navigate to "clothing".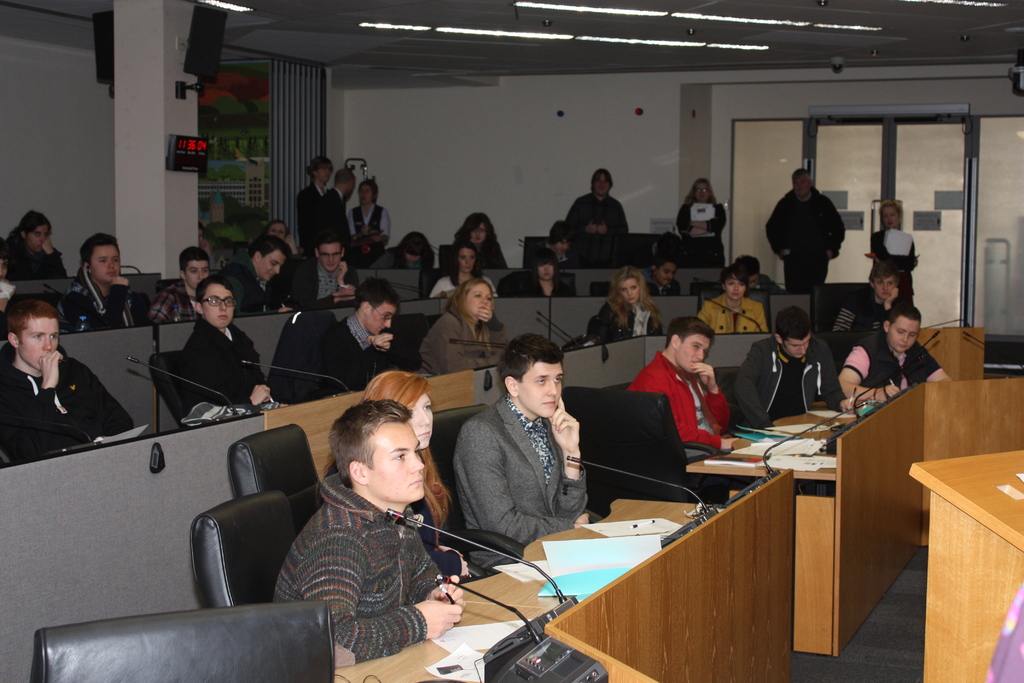
Navigation target: locate(285, 244, 354, 311).
